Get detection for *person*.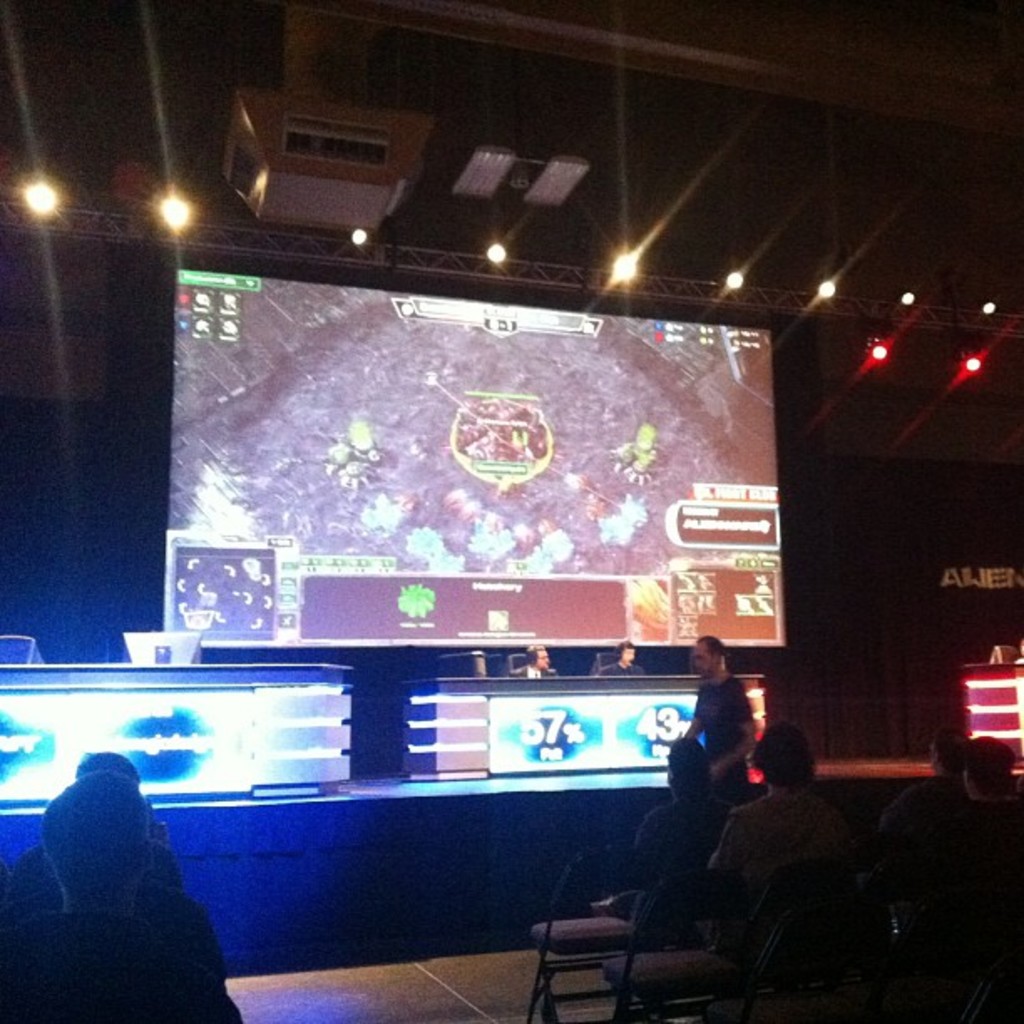
Detection: box(0, 750, 192, 919).
